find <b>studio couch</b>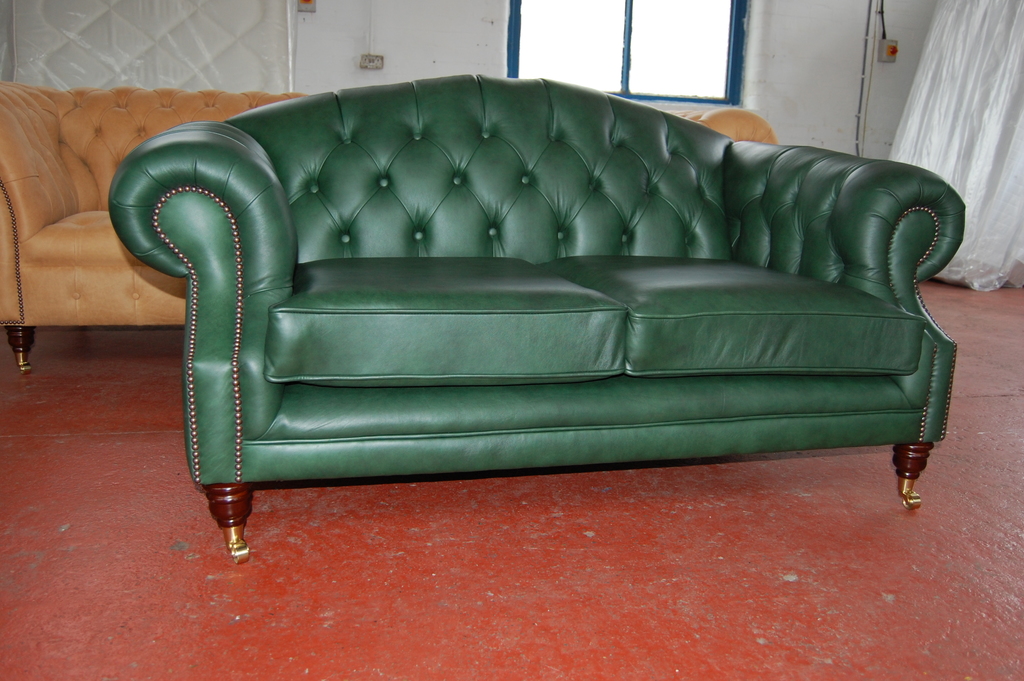
(0,79,776,375)
